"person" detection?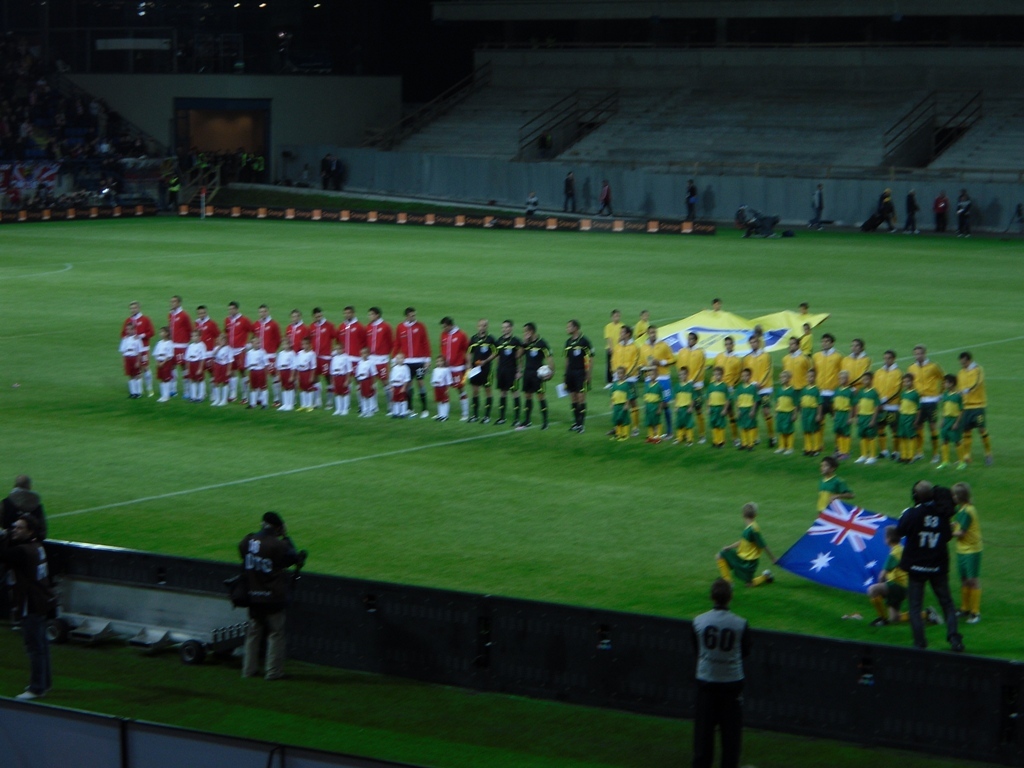
x1=350, y1=343, x2=377, y2=417
